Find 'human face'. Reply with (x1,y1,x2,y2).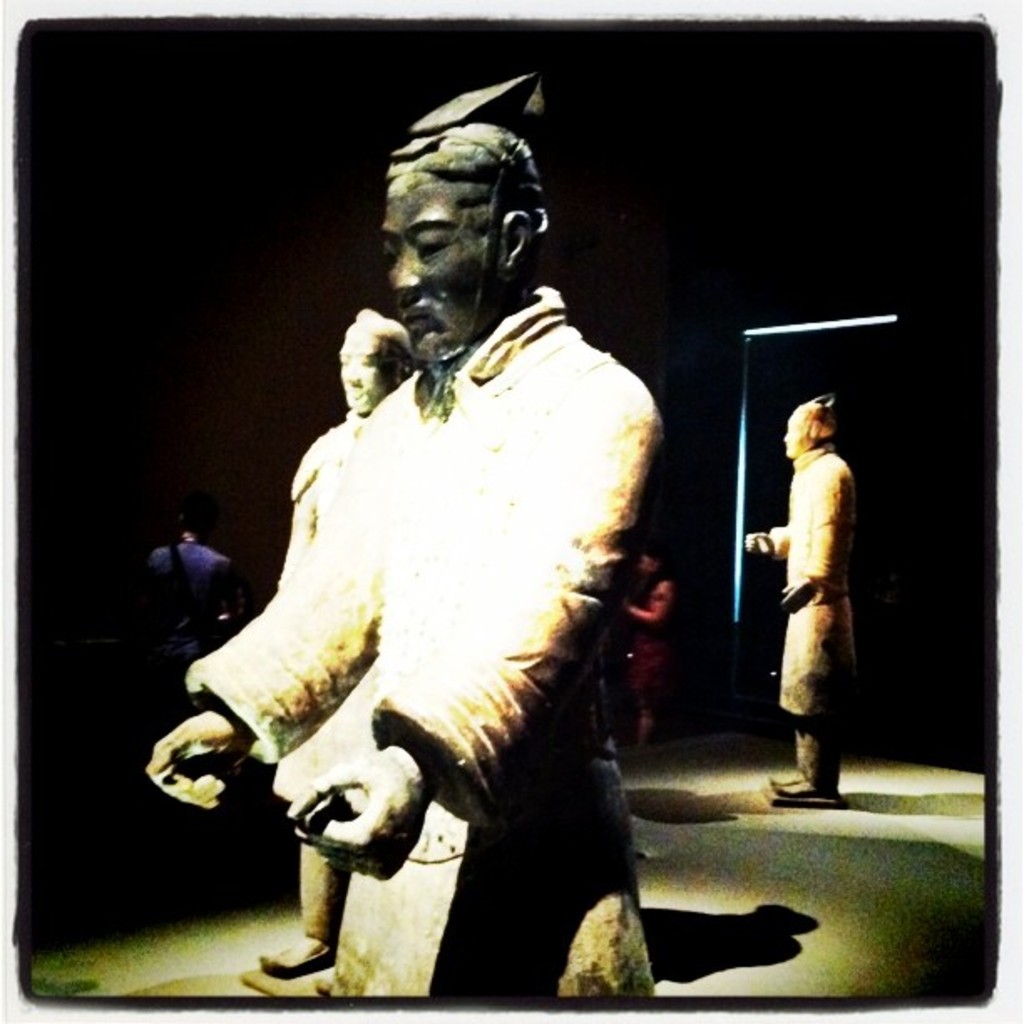
(781,408,806,458).
